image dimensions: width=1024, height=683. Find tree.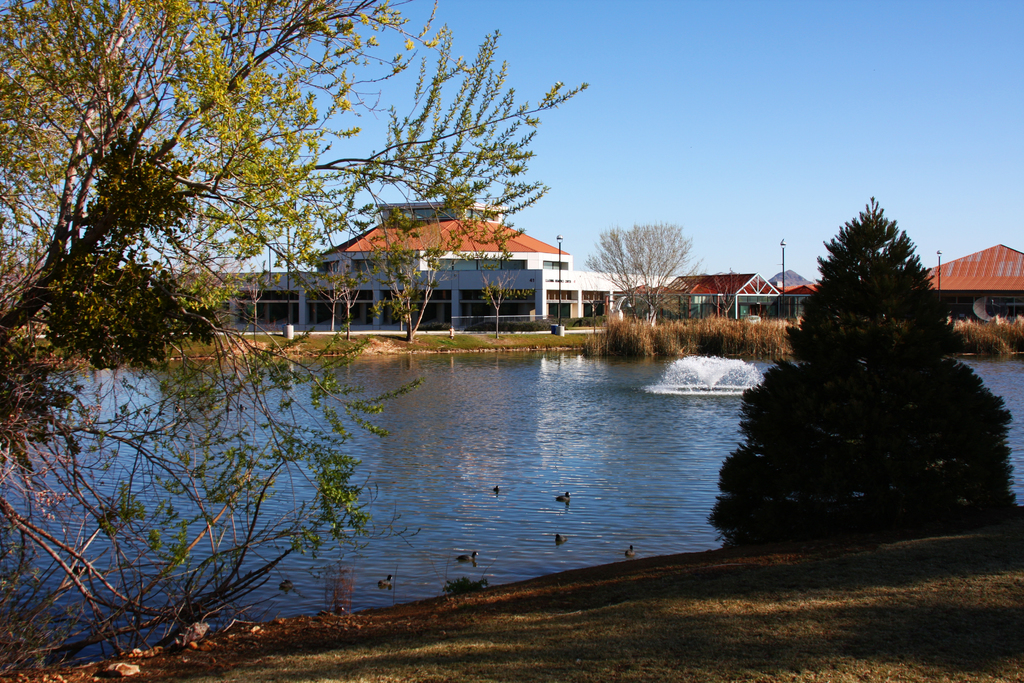
rect(367, 208, 476, 342).
